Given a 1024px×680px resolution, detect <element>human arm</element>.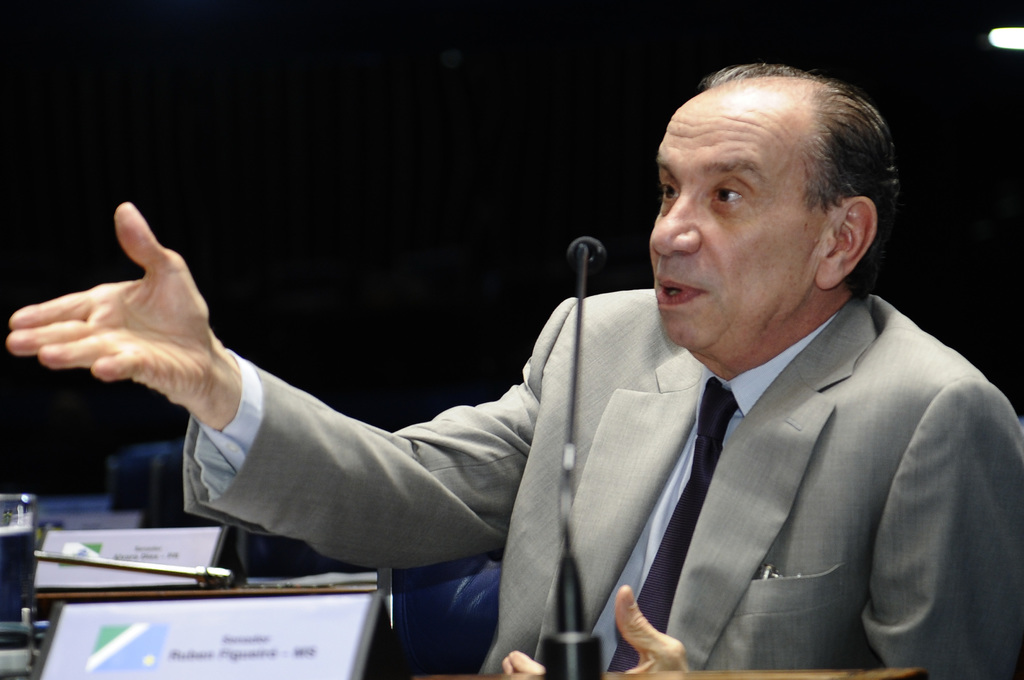
[1, 198, 622, 573].
